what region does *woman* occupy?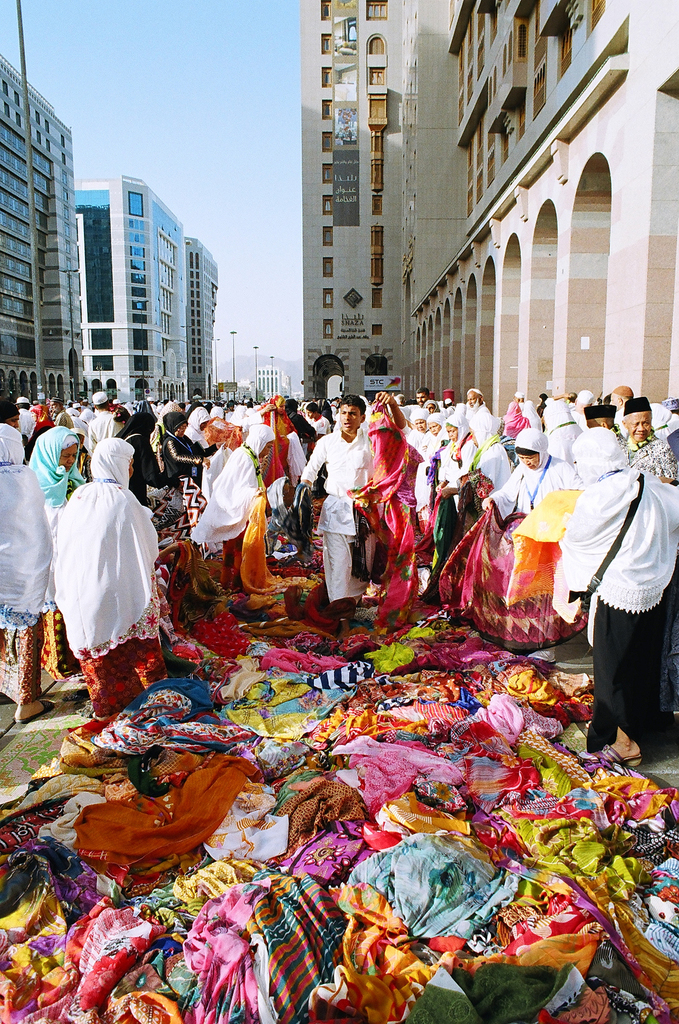
bbox=(108, 399, 129, 428).
